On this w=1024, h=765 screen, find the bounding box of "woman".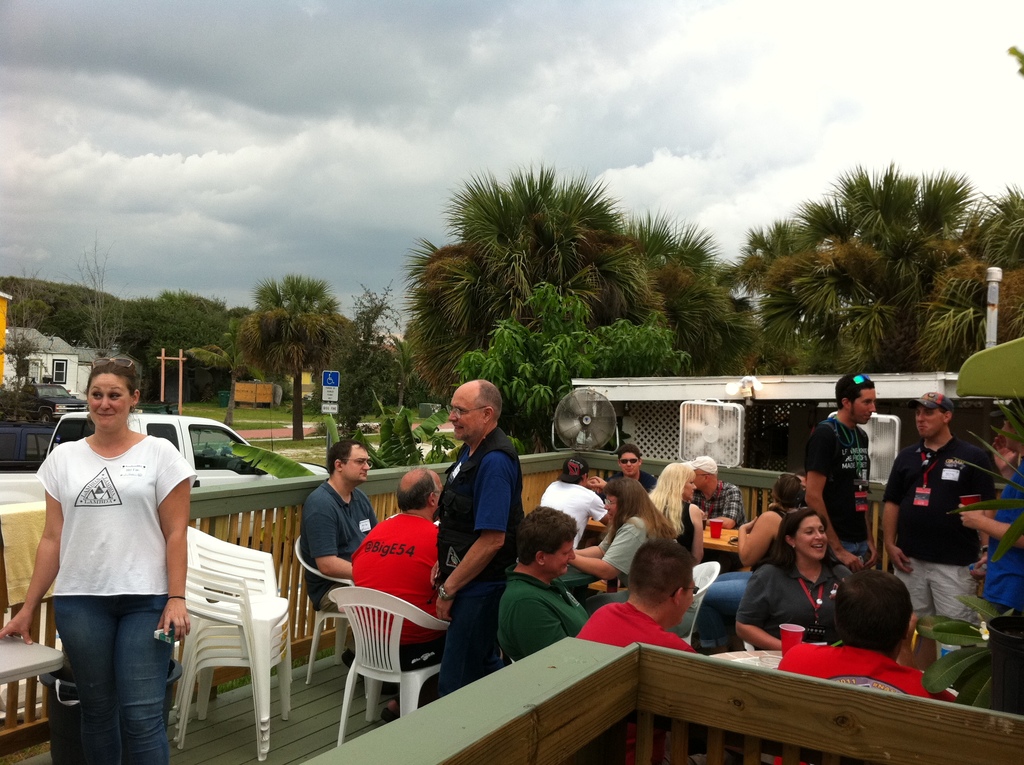
Bounding box: x1=538 y1=457 x2=612 y2=551.
